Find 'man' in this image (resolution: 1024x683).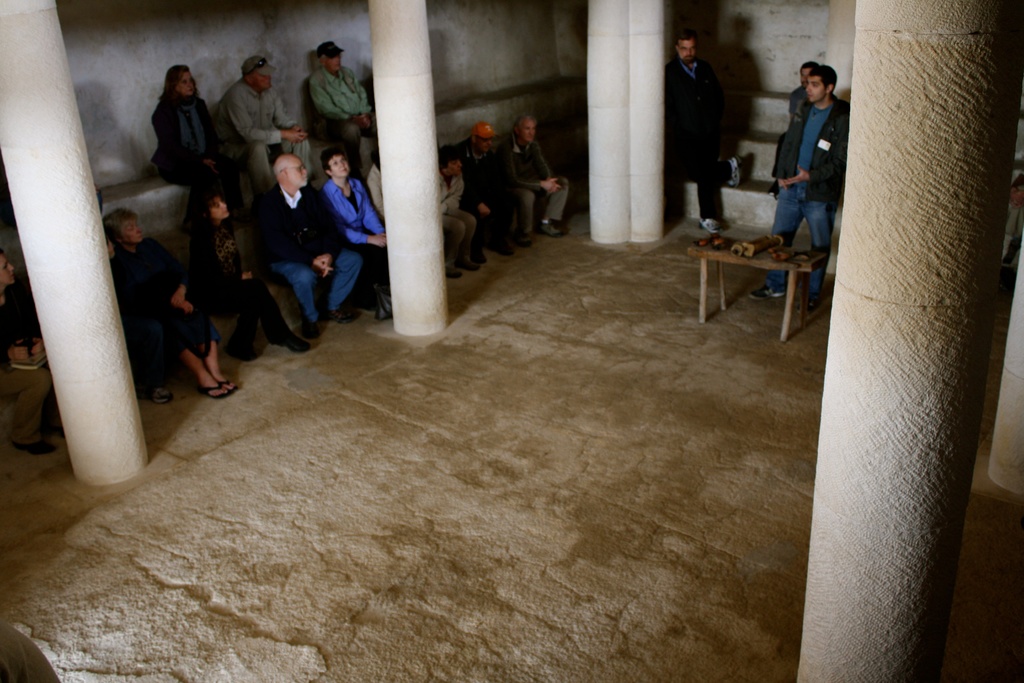
rect(747, 63, 848, 309).
